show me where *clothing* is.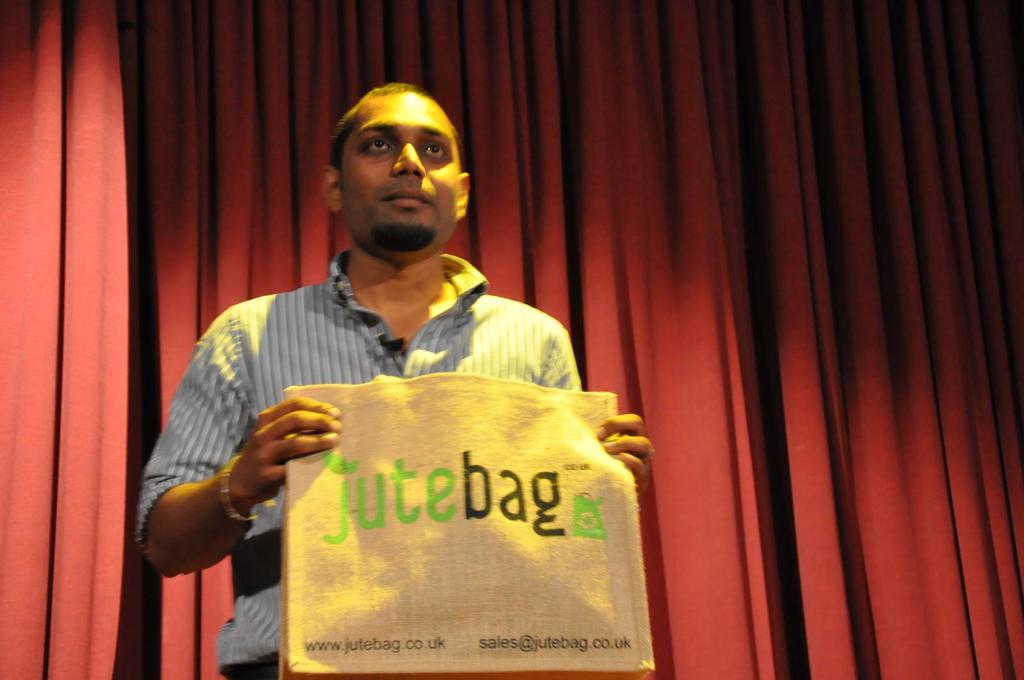
*clothing* is at 170/265/652/650.
